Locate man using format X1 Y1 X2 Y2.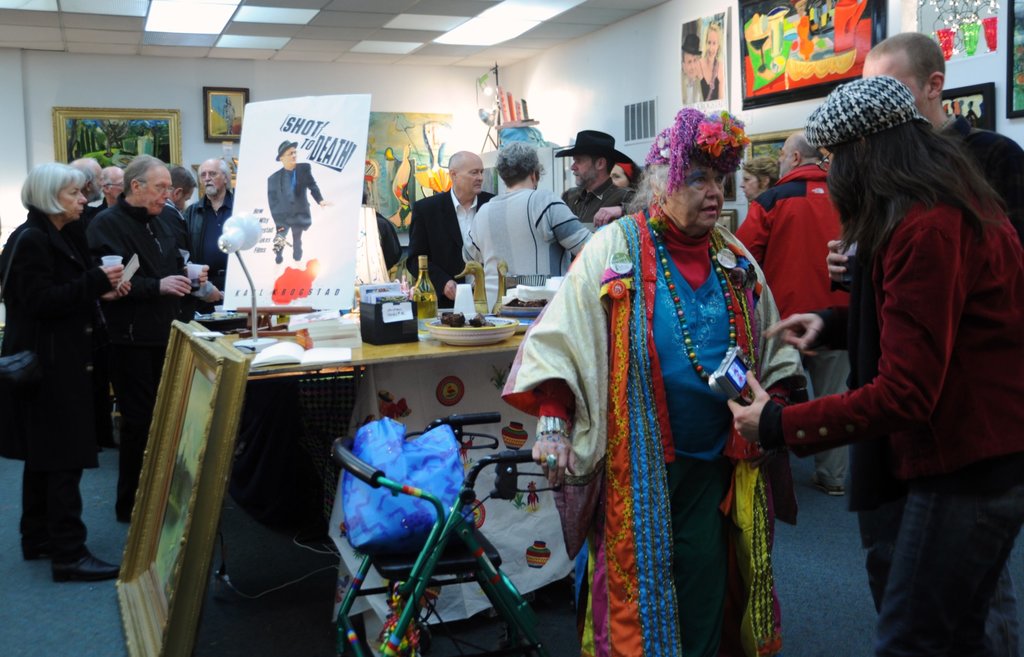
264 135 332 264.
